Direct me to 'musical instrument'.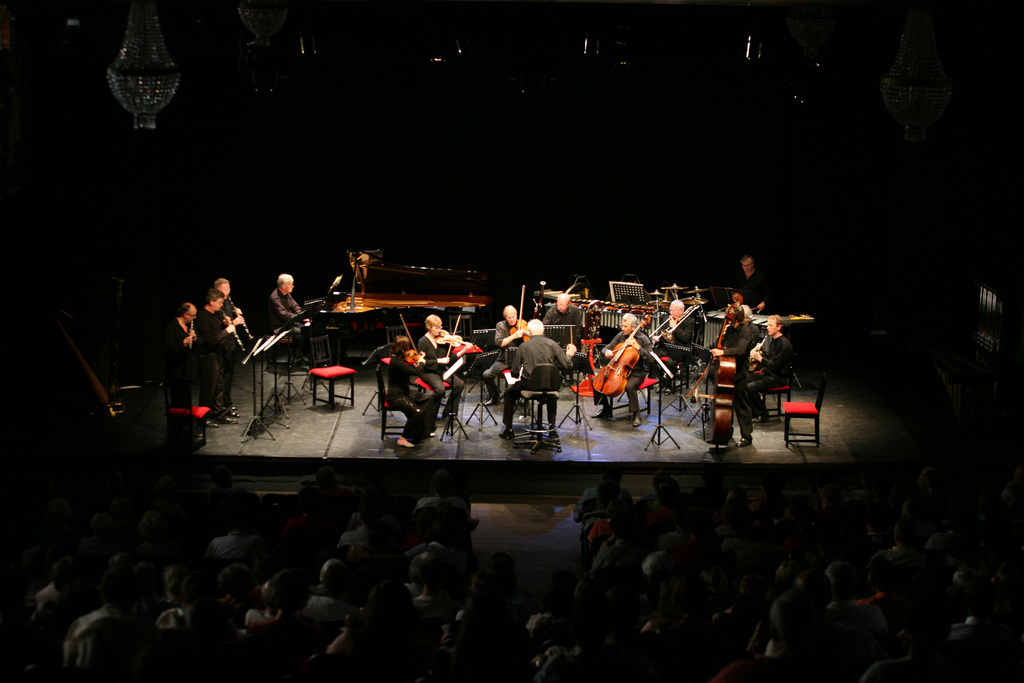
Direction: 508:286:532:349.
